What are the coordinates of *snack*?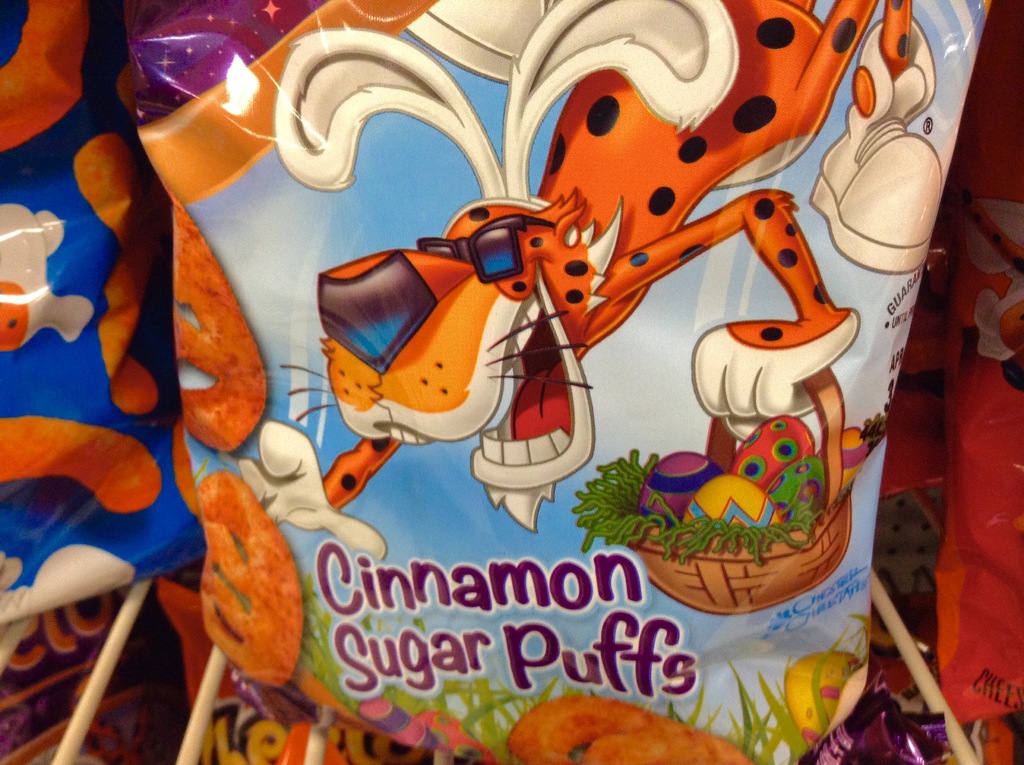
[left=934, top=0, right=1023, bottom=764].
